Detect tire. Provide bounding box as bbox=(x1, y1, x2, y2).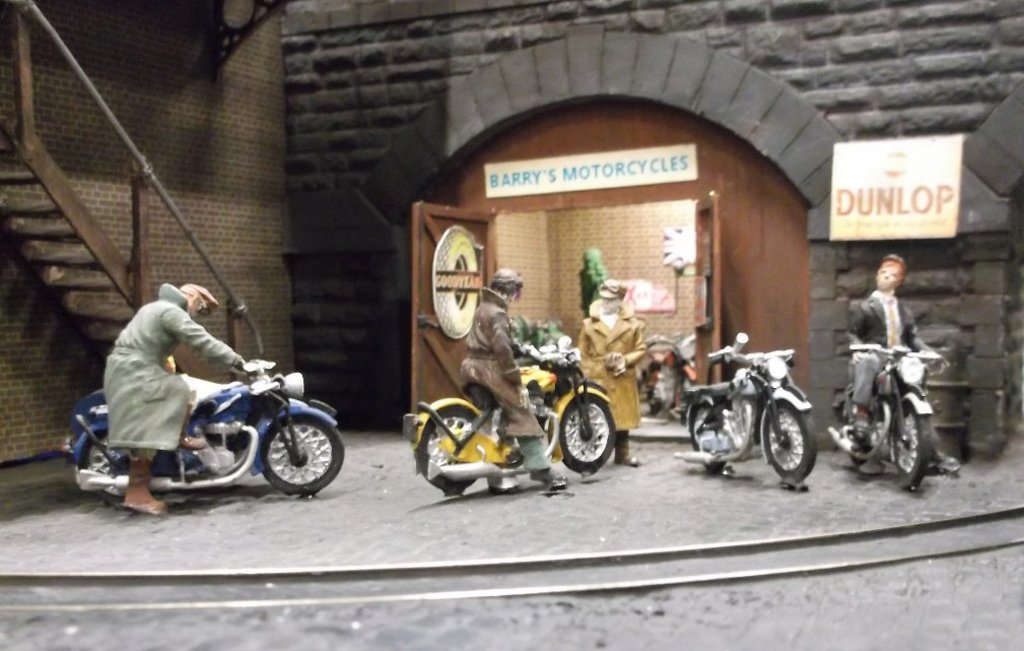
bbox=(242, 411, 319, 500).
